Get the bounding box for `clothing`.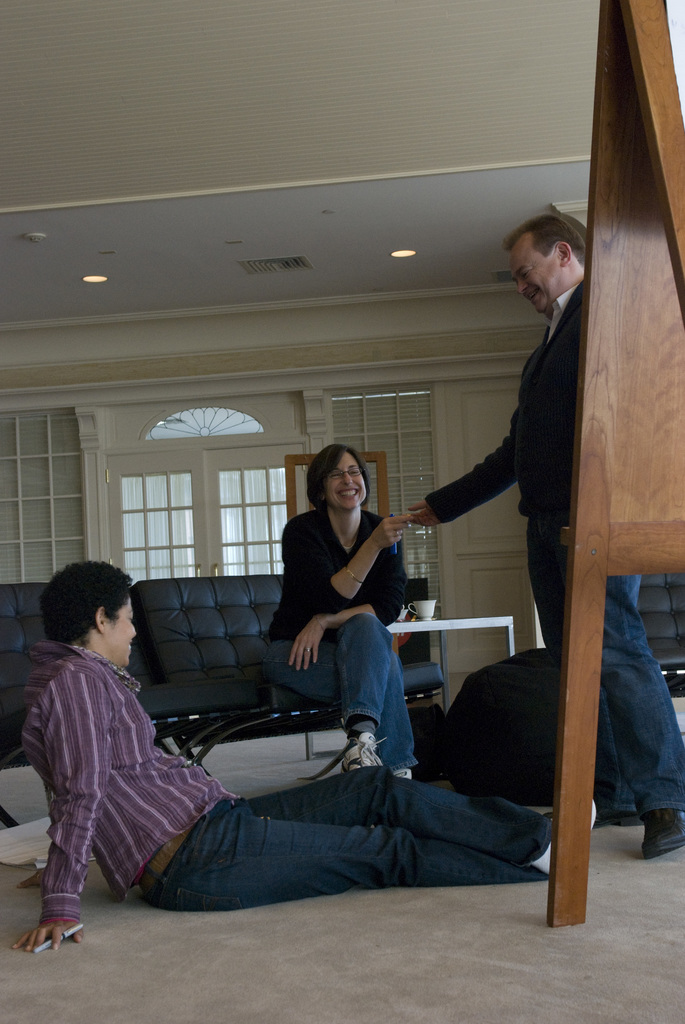
left=22, top=628, right=562, bottom=918.
